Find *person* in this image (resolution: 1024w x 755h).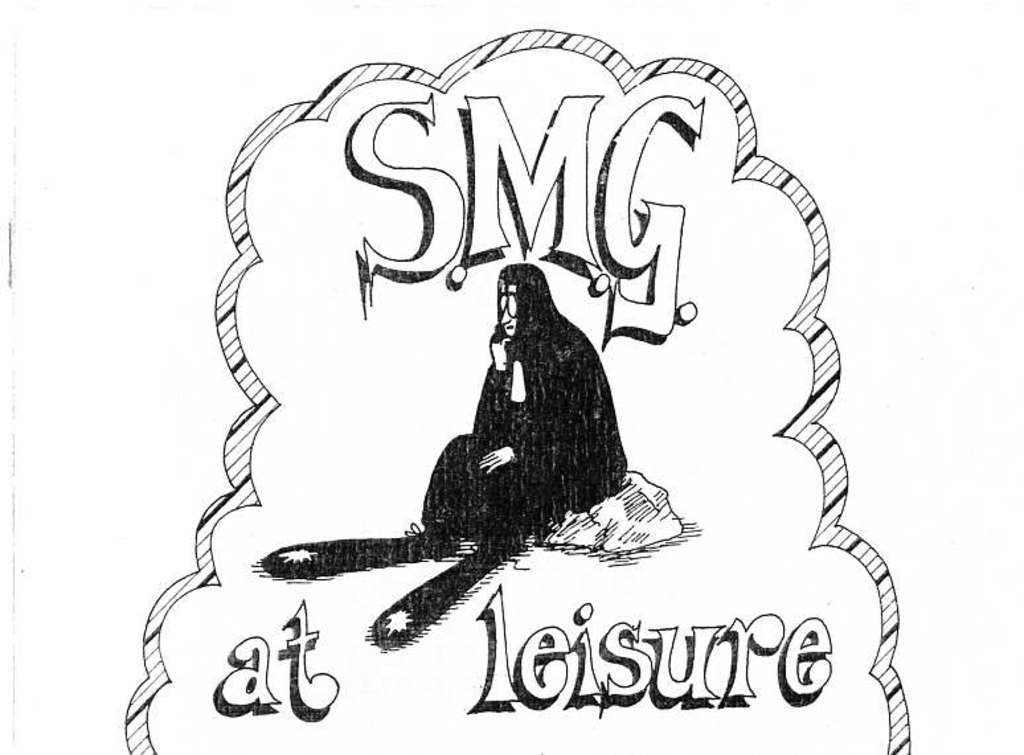
415 259 627 554.
